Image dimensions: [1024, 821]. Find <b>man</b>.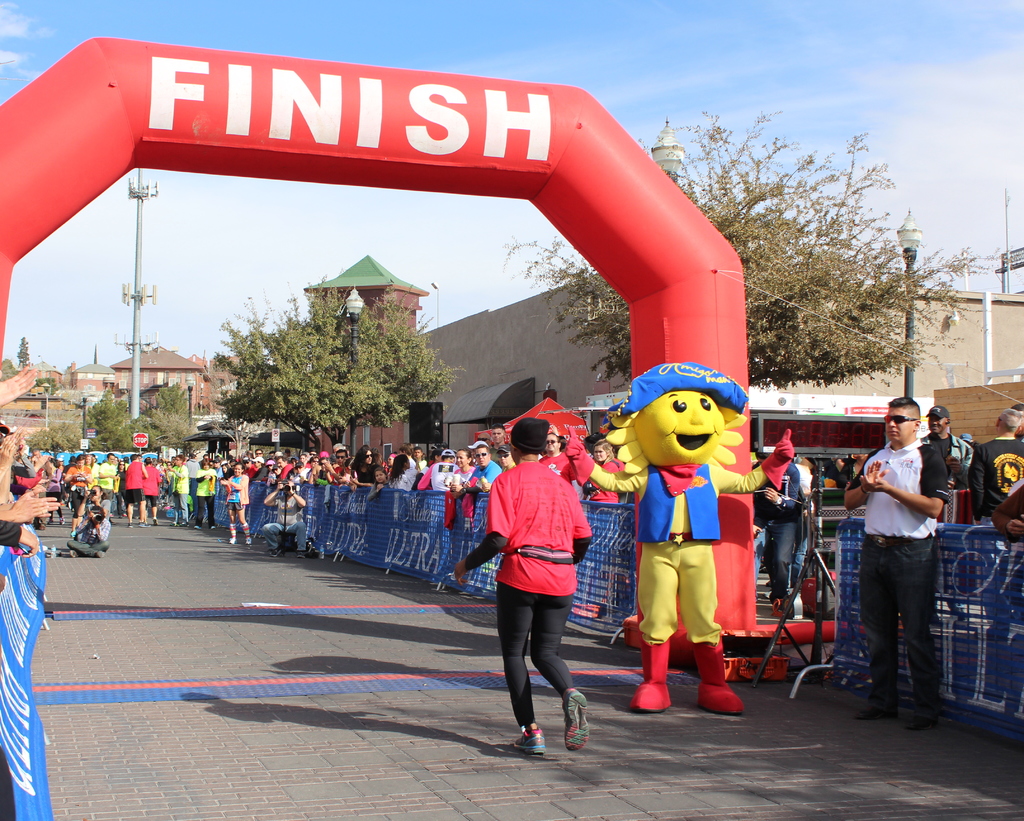
bbox=(163, 455, 193, 529).
